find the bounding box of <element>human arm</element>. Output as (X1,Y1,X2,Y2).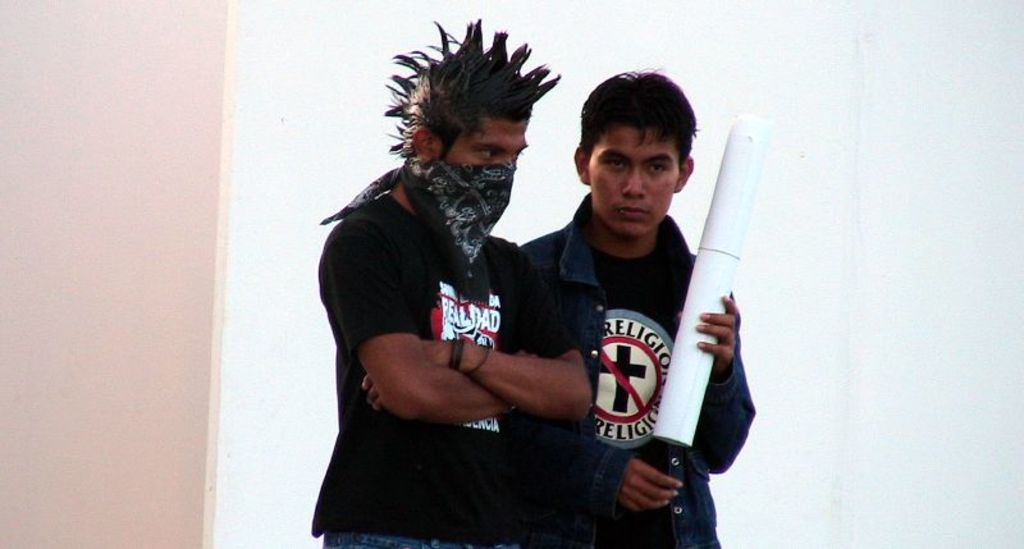
(652,232,760,500).
